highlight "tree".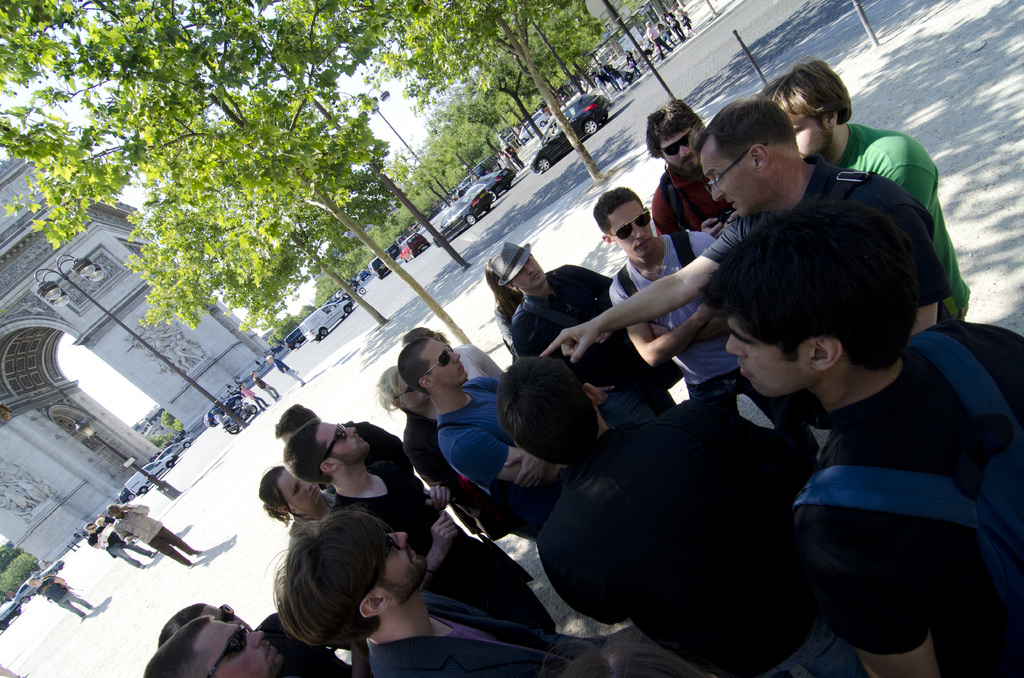
Highlighted region: 515/0/610/113.
